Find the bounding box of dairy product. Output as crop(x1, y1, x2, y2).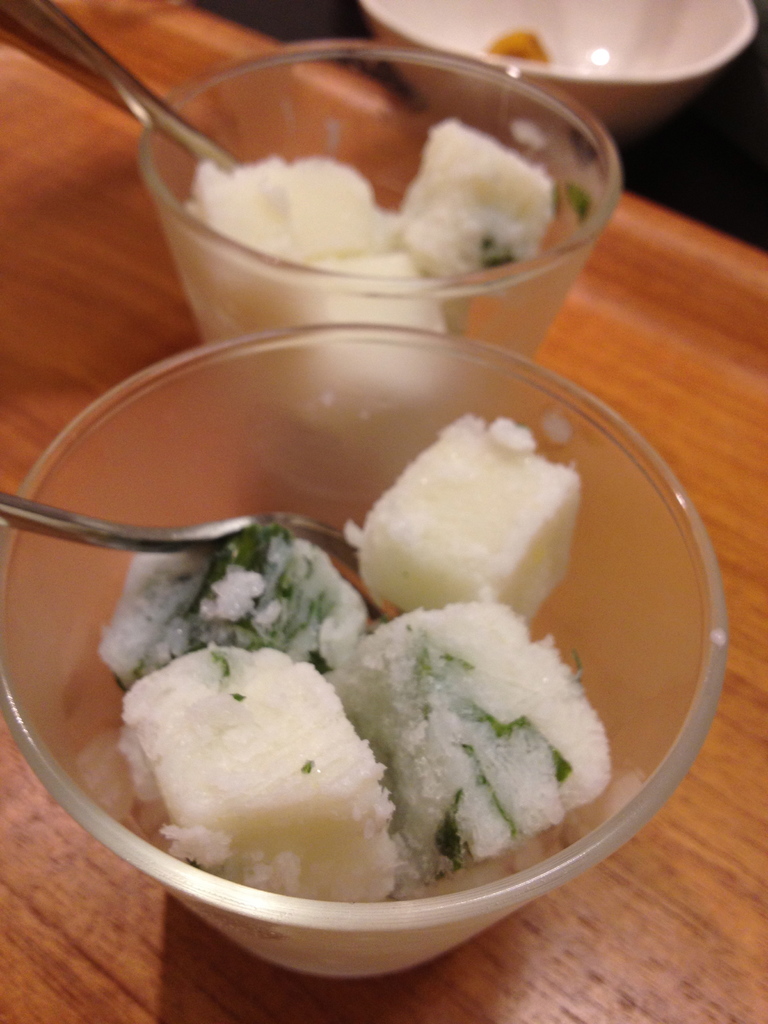
crop(397, 118, 547, 309).
